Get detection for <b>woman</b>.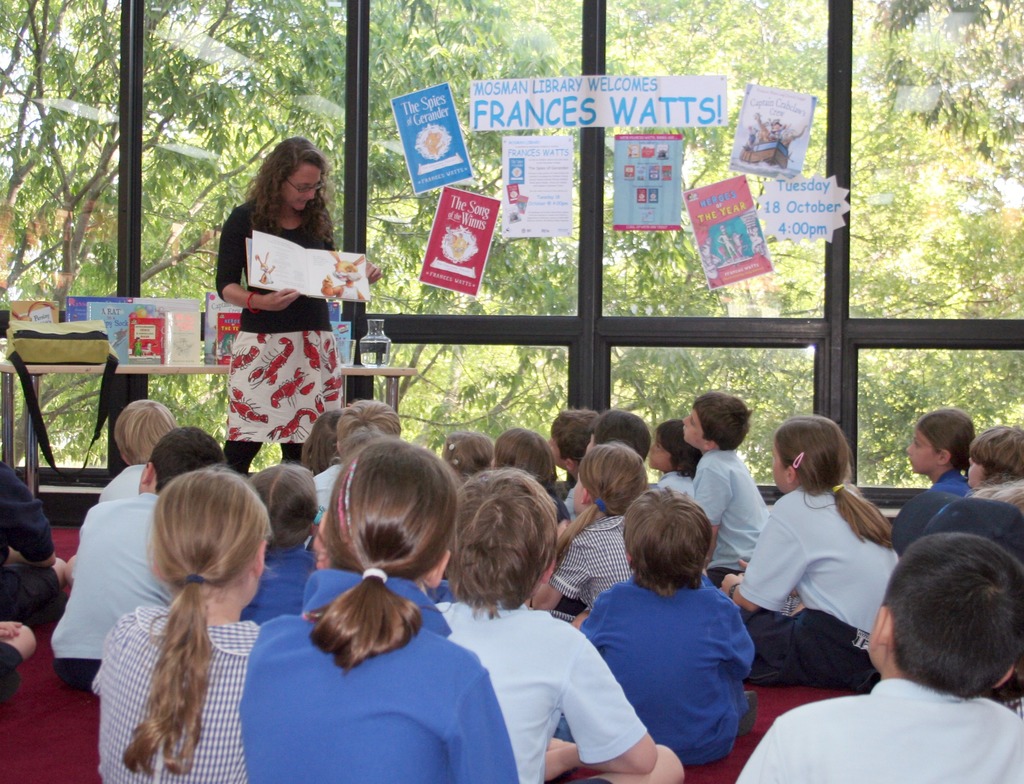
Detection: (196, 140, 364, 477).
